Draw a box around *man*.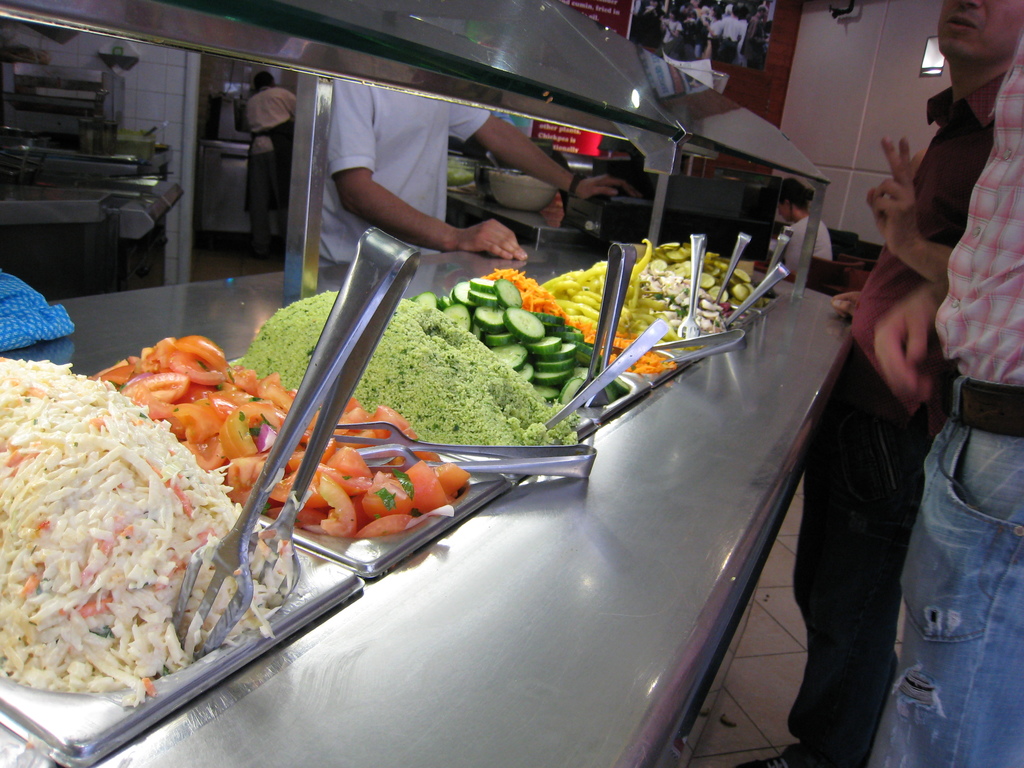
region(318, 77, 637, 267).
